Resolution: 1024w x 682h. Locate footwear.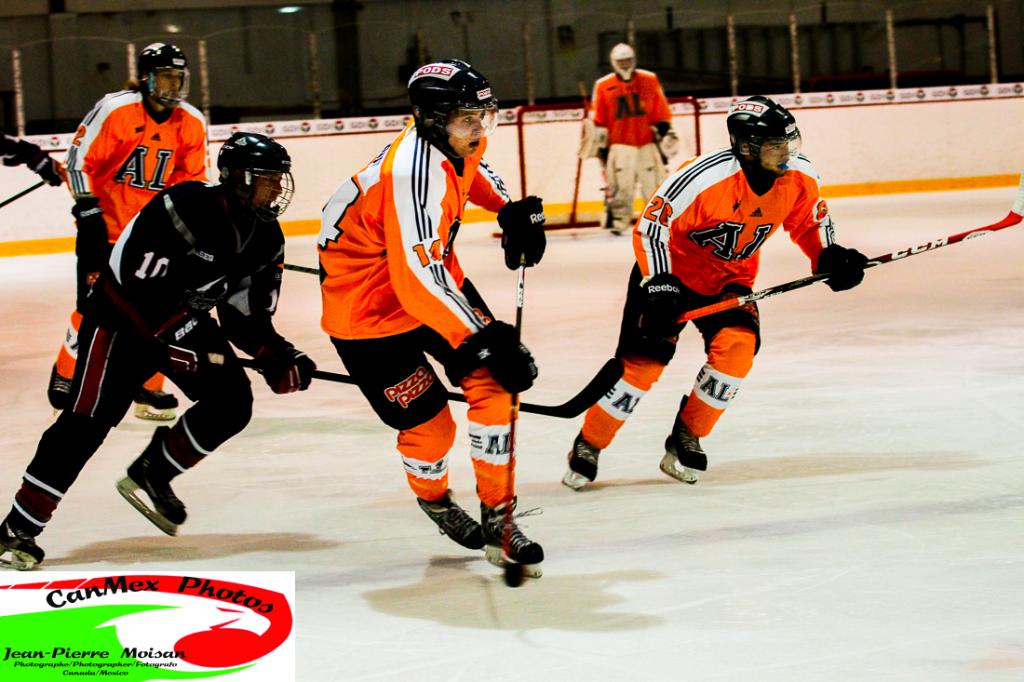
[left=45, top=365, right=74, bottom=410].
